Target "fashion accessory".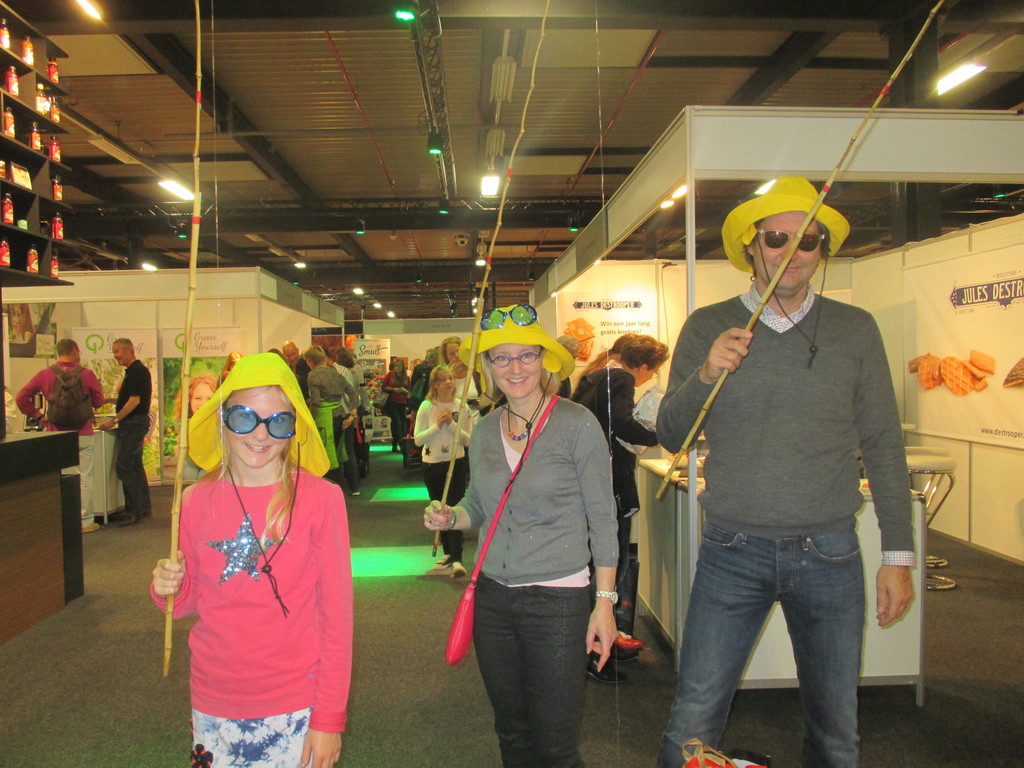
Target region: 597,590,620,605.
